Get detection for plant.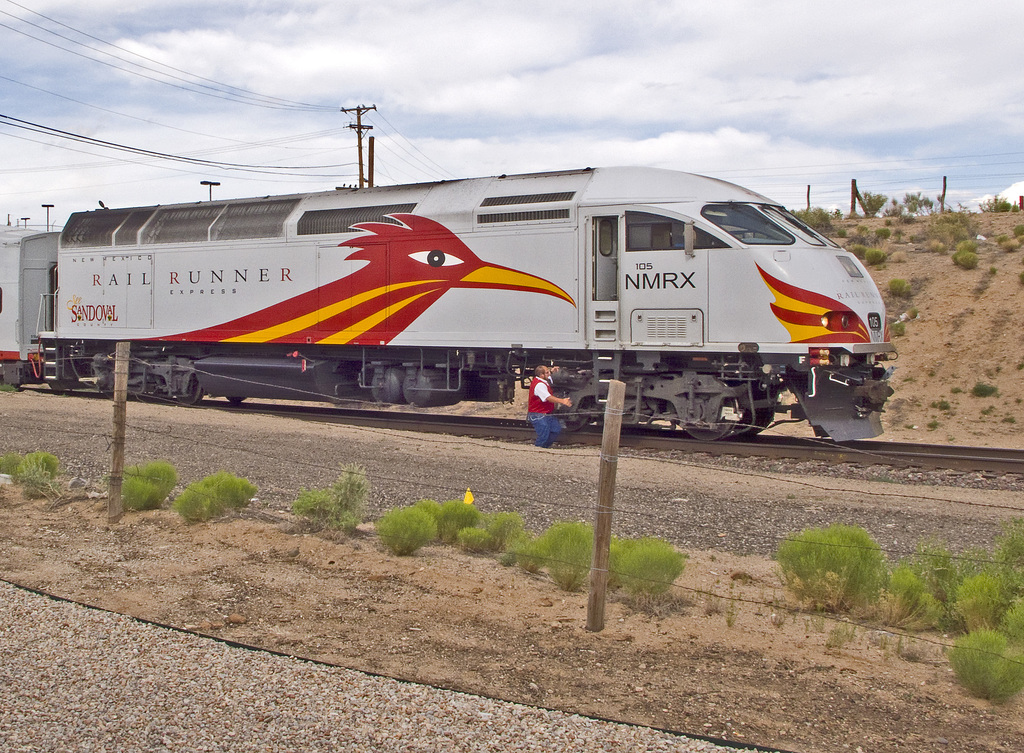
Detection: 436,498,481,539.
